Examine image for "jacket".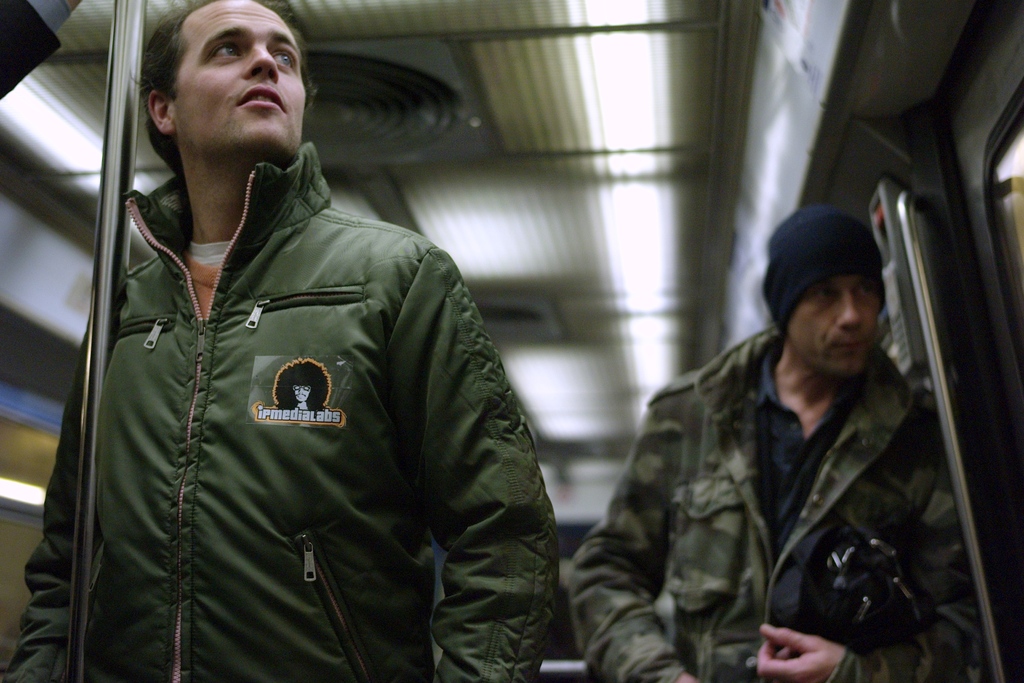
Examination result: pyautogui.locateOnScreen(565, 325, 990, 682).
